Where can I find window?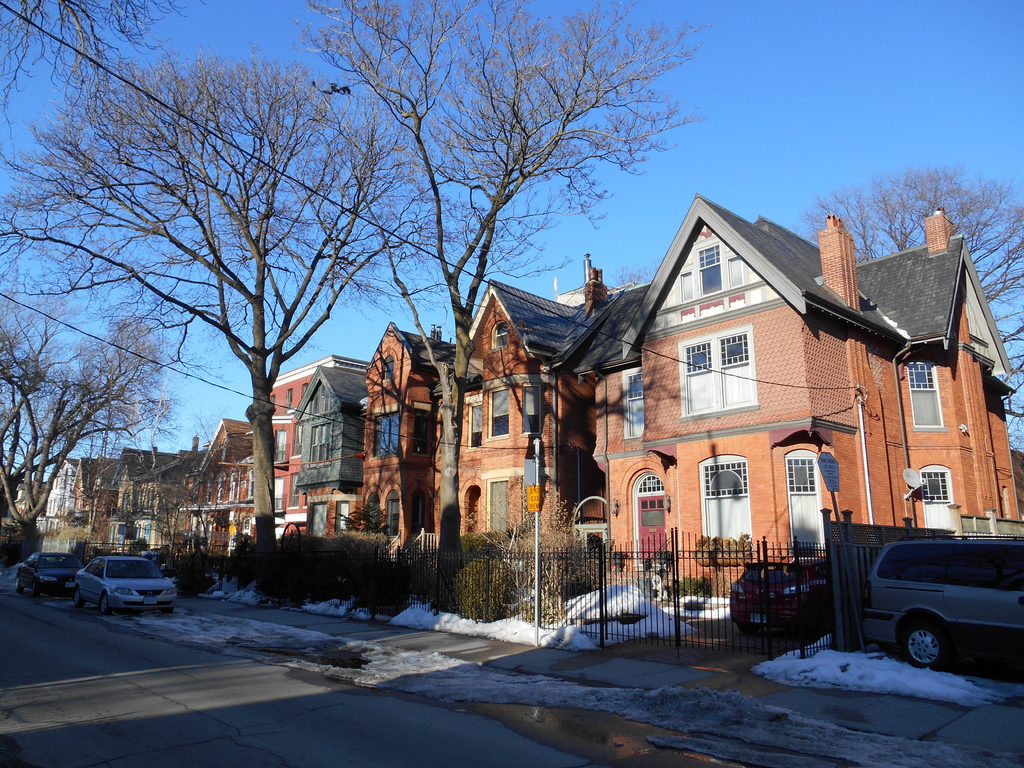
You can find it at [left=784, top=443, right=824, bottom=557].
